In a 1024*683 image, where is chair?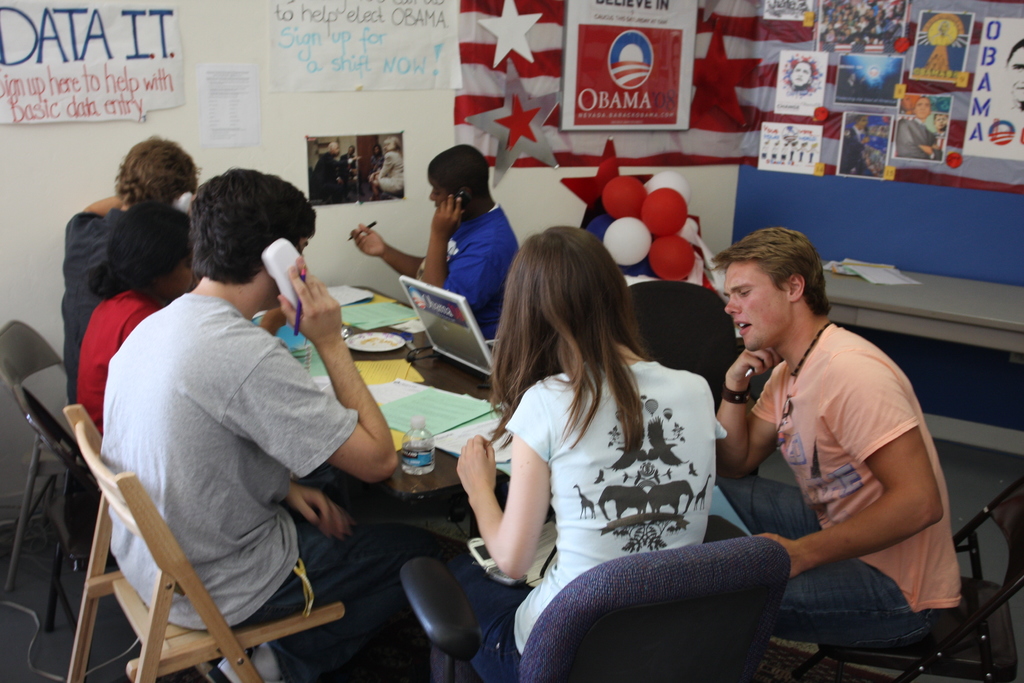
(x1=400, y1=509, x2=794, y2=682).
